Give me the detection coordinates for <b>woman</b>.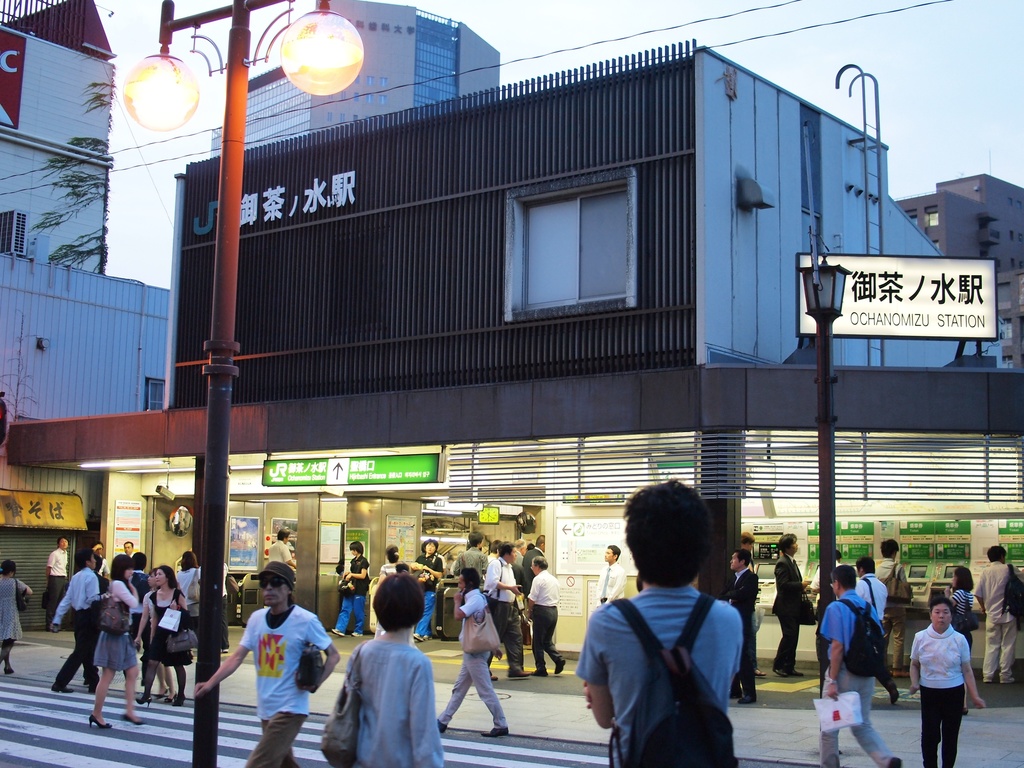
(0, 559, 32, 675).
